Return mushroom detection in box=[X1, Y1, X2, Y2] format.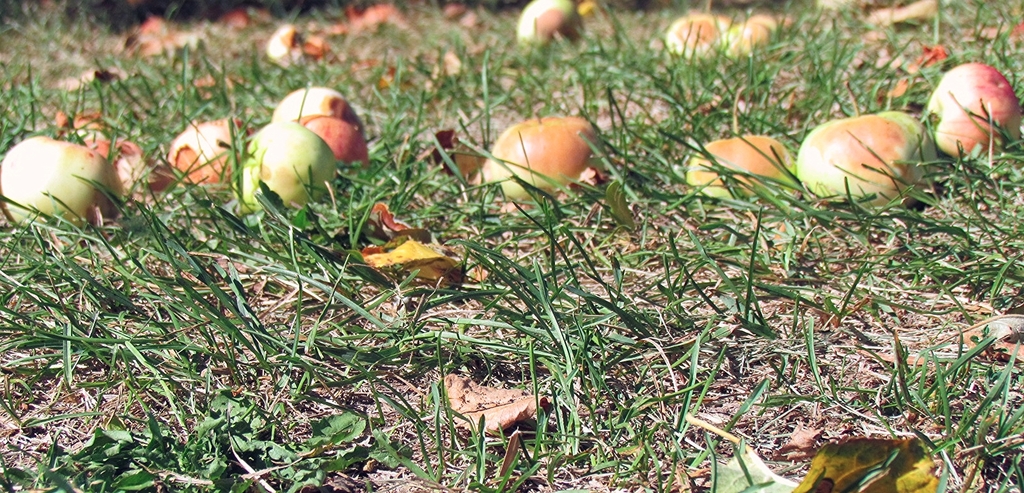
box=[168, 117, 249, 191].
